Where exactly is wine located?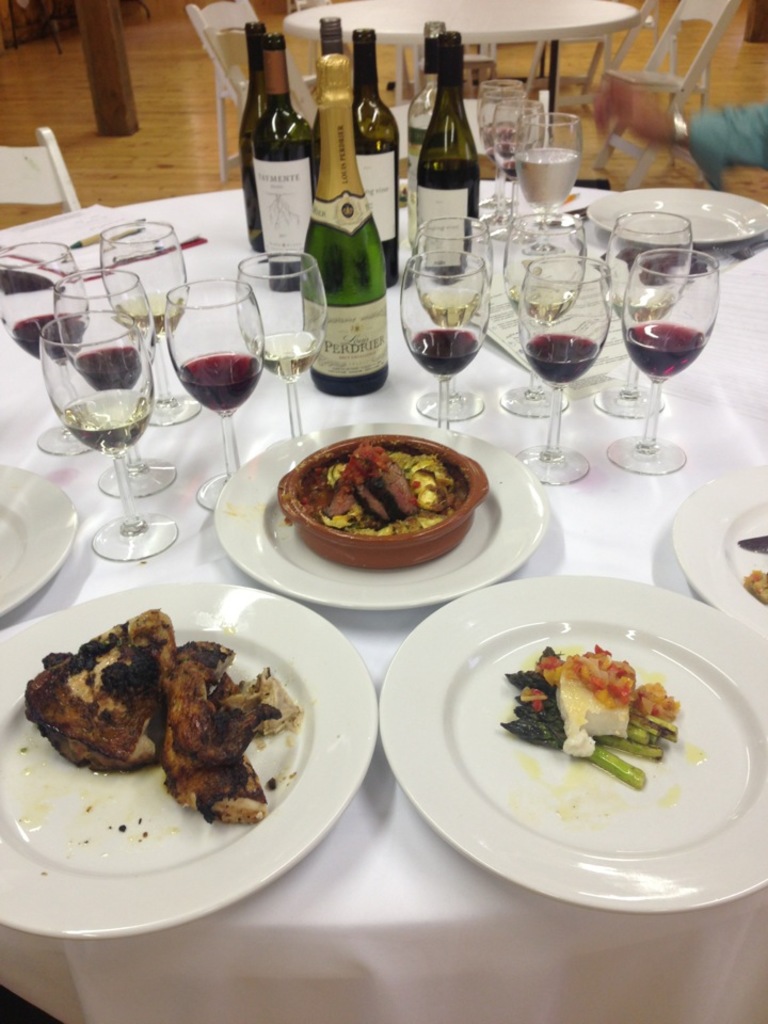
Its bounding box is pyautogui.locateOnScreen(506, 162, 521, 181).
